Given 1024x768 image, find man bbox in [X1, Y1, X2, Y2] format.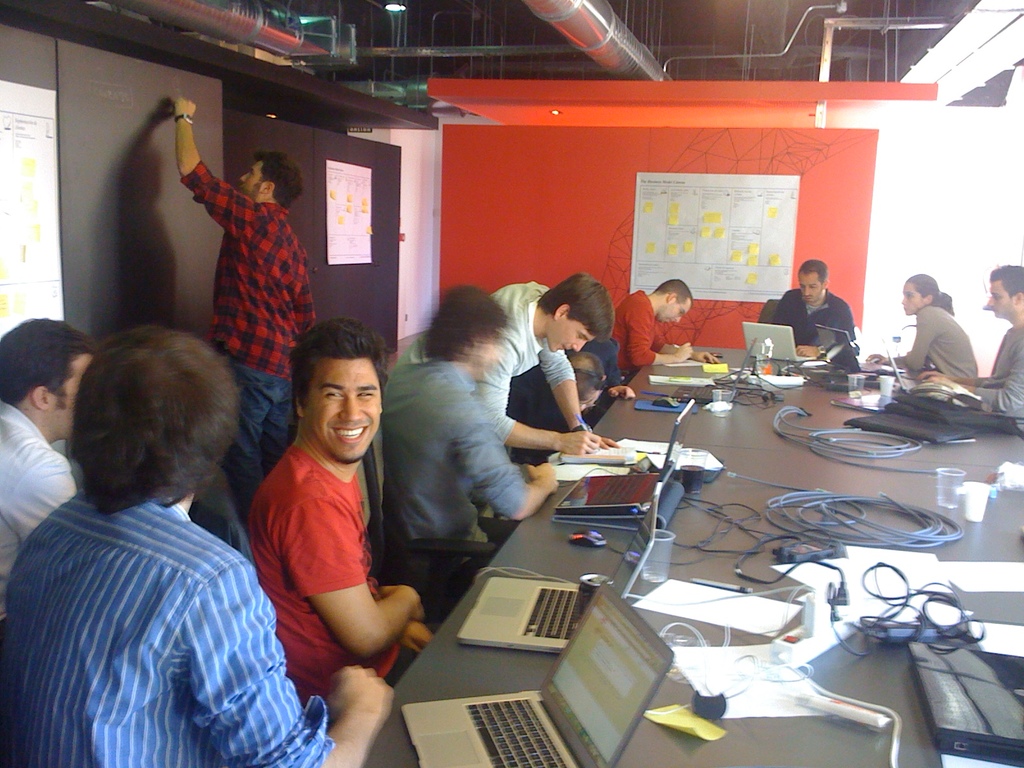
[862, 268, 985, 381].
